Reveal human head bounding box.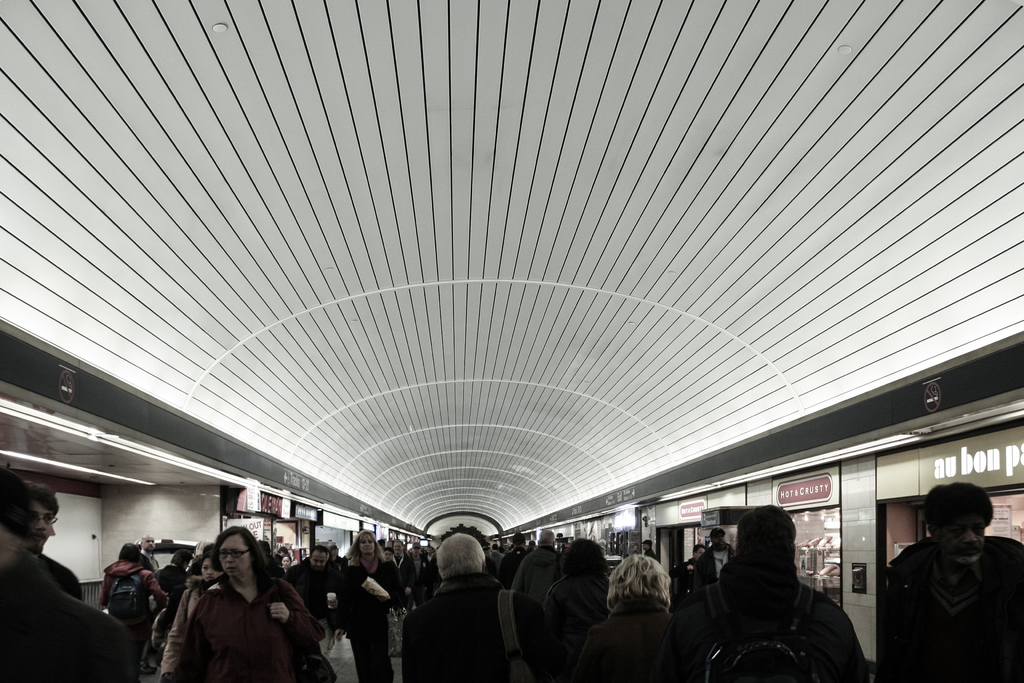
Revealed: Rect(925, 484, 1004, 567).
